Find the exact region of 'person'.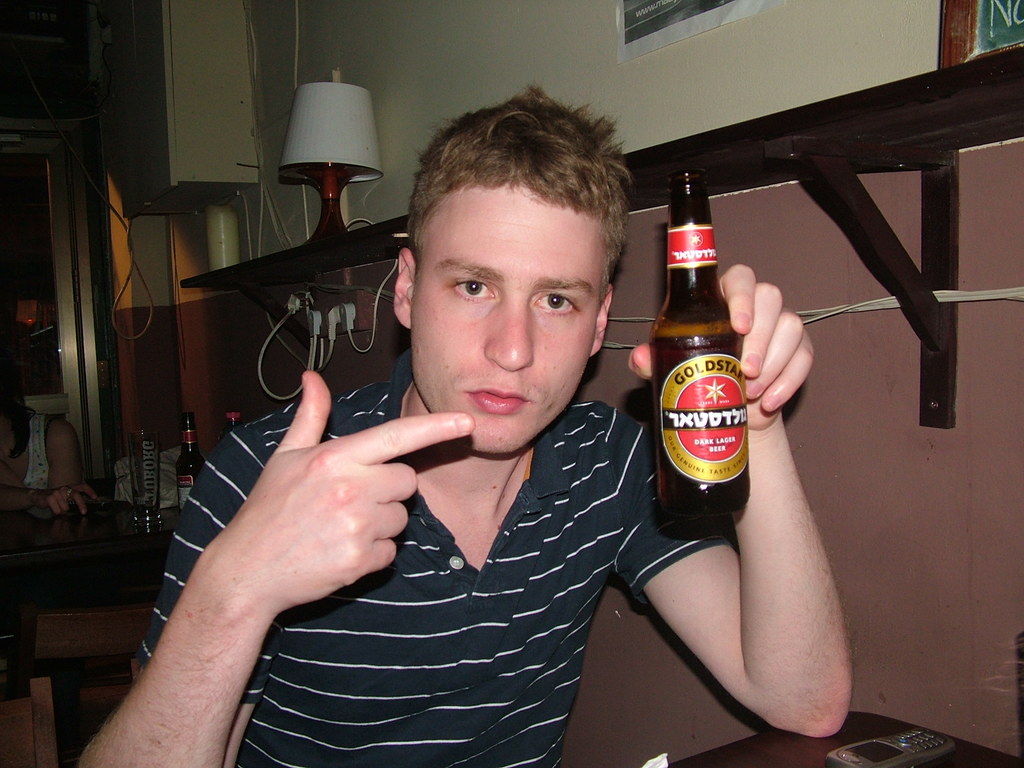
Exact region: detection(77, 83, 852, 762).
